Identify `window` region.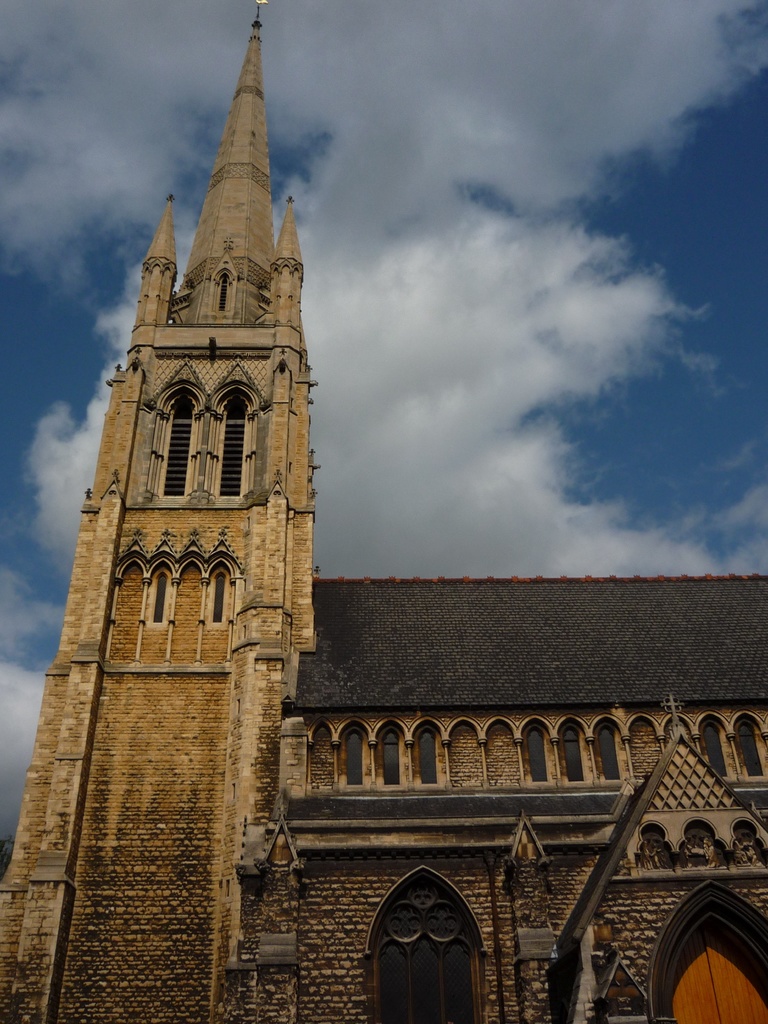
Region: rect(154, 572, 167, 624).
